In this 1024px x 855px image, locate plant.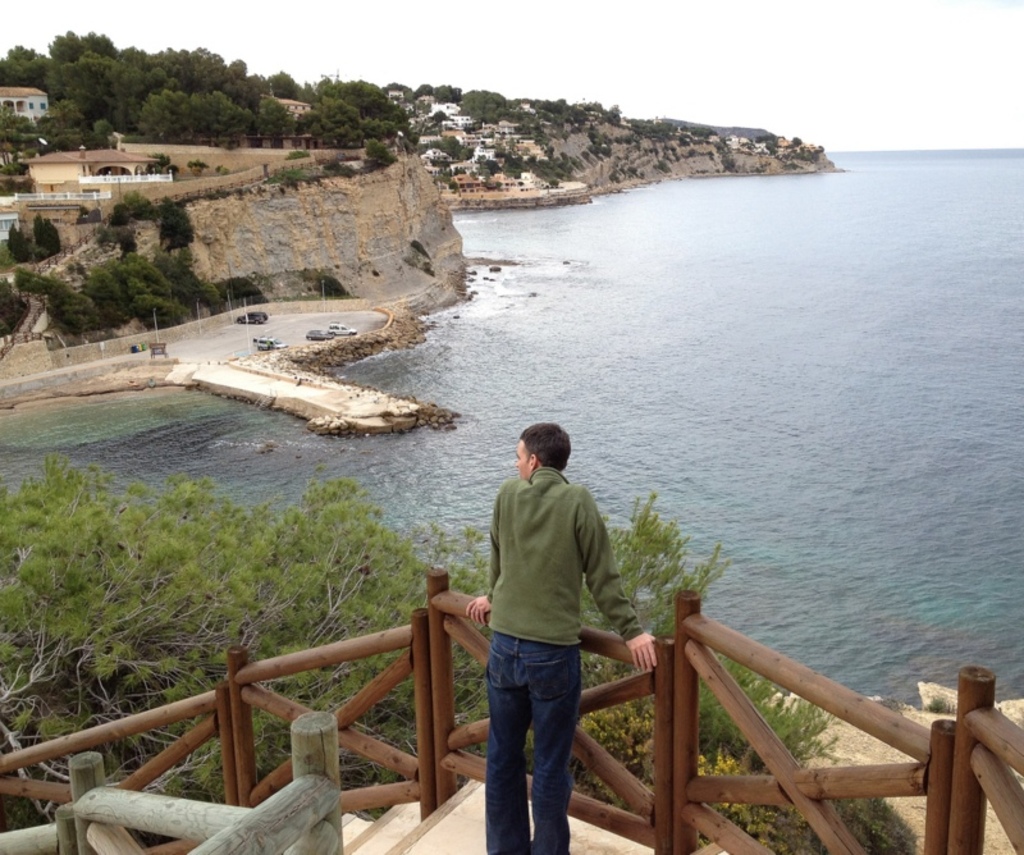
Bounding box: bbox(47, 242, 196, 329).
